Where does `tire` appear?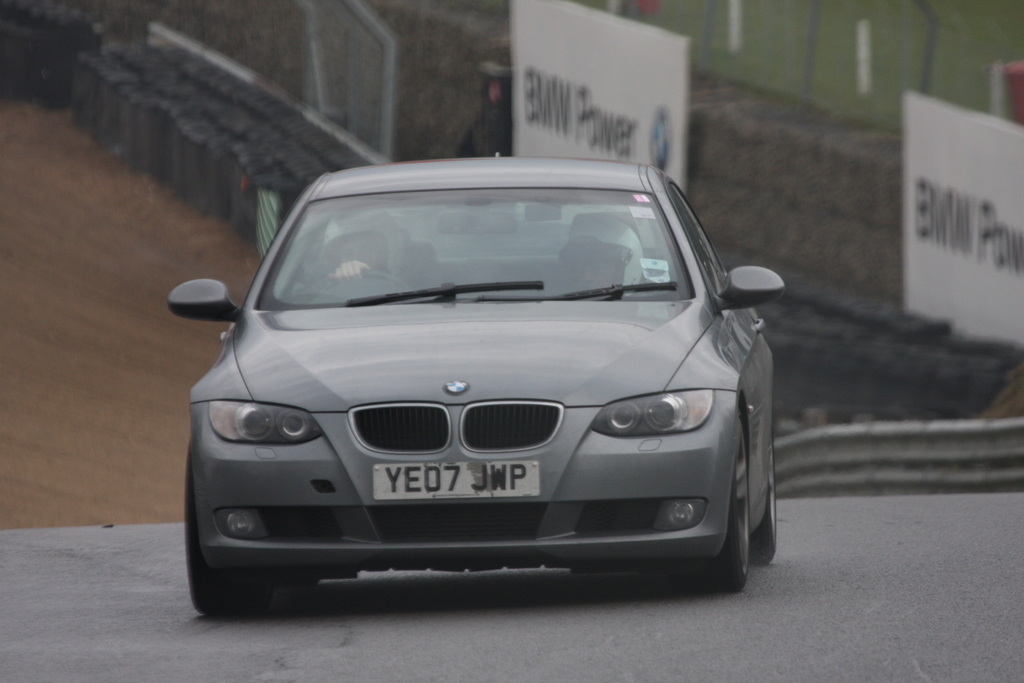
Appears at rect(184, 475, 255, 628).
